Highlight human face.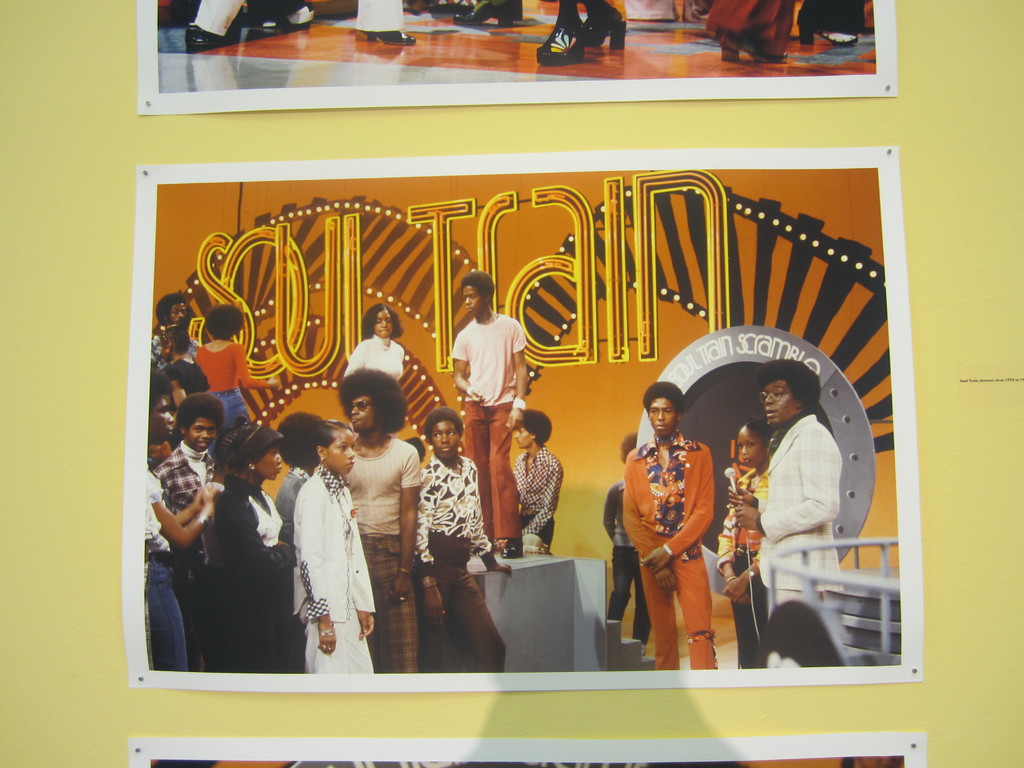
Highlighted region: detection(737, 428, 762, 467).
